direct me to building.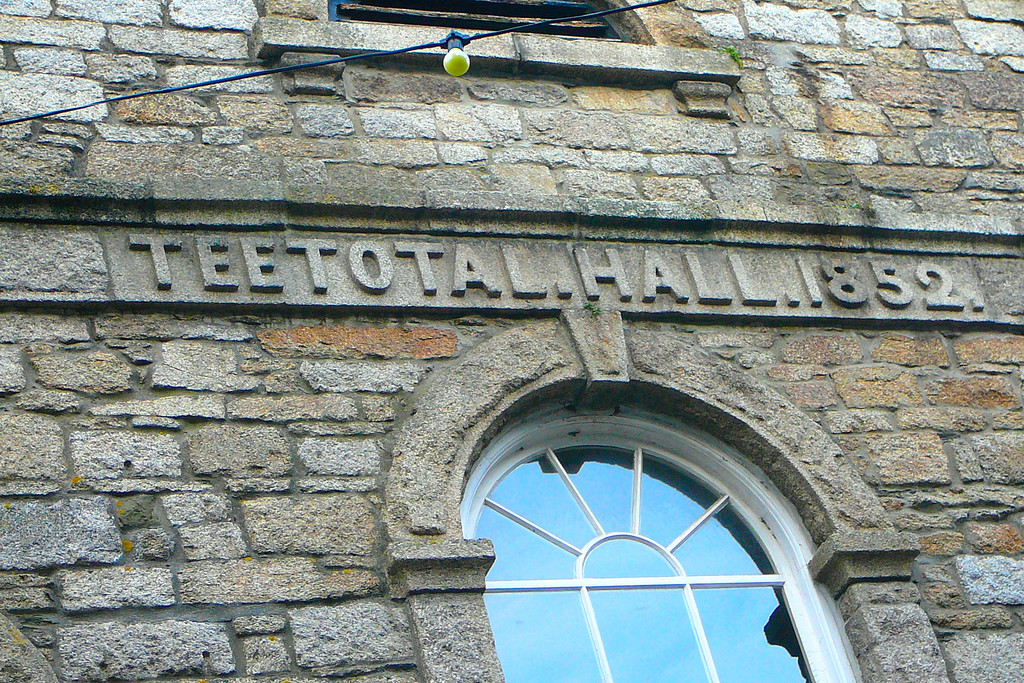
Direction: left=1, top=2, right=1019, bottom=682.
